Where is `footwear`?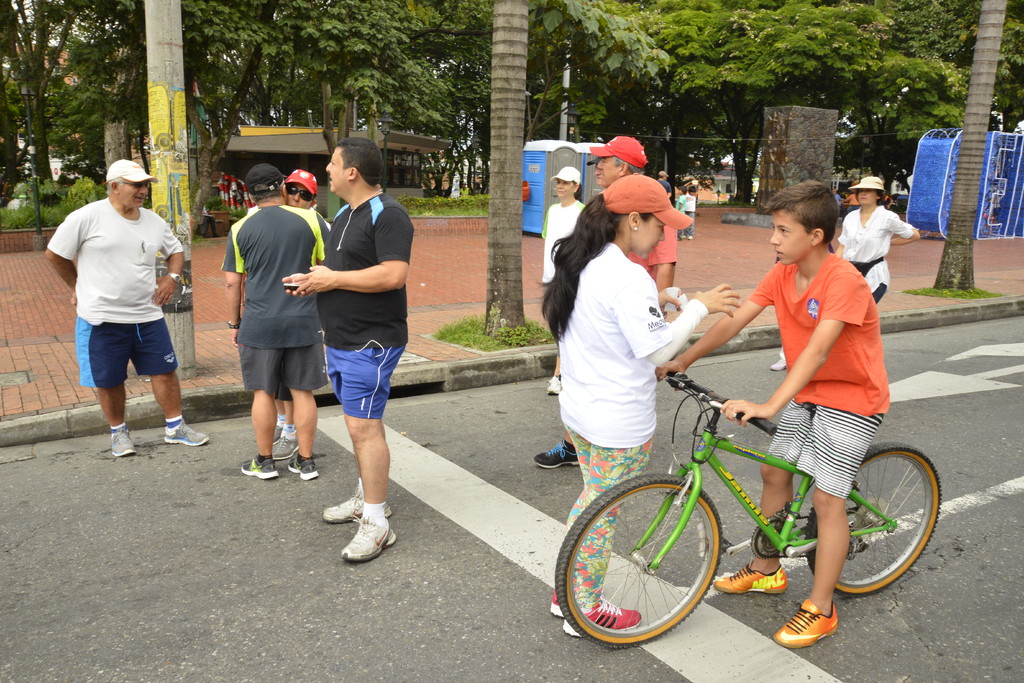
[164, 414, 208, 447].
